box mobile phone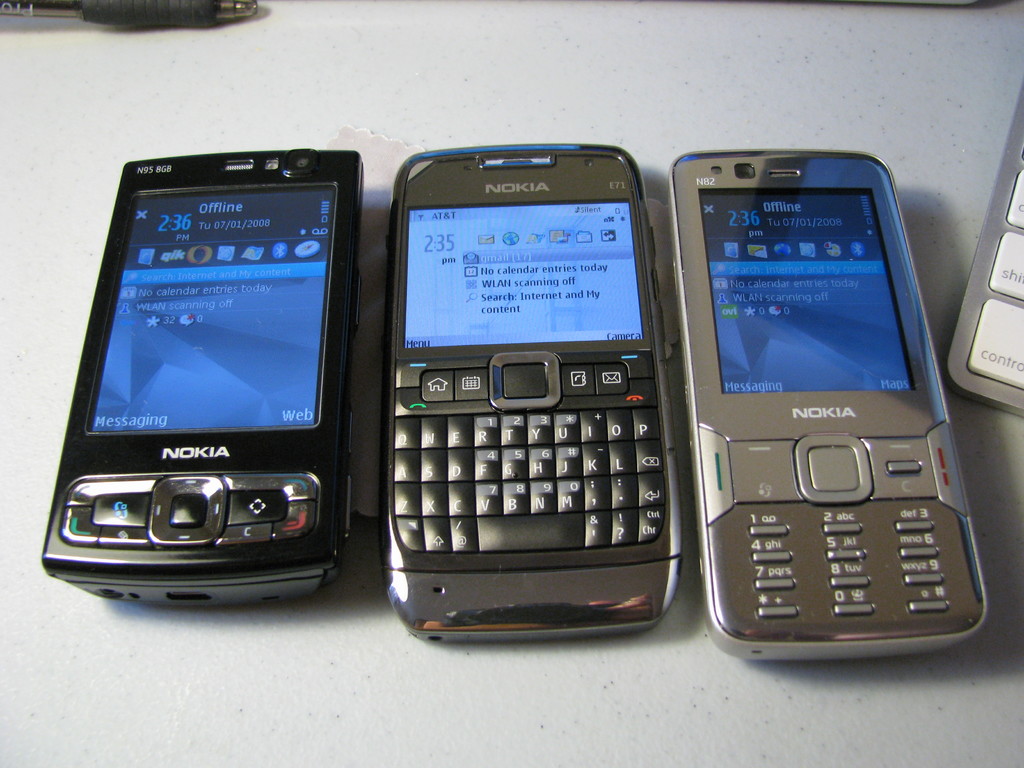
398:151:684:637
